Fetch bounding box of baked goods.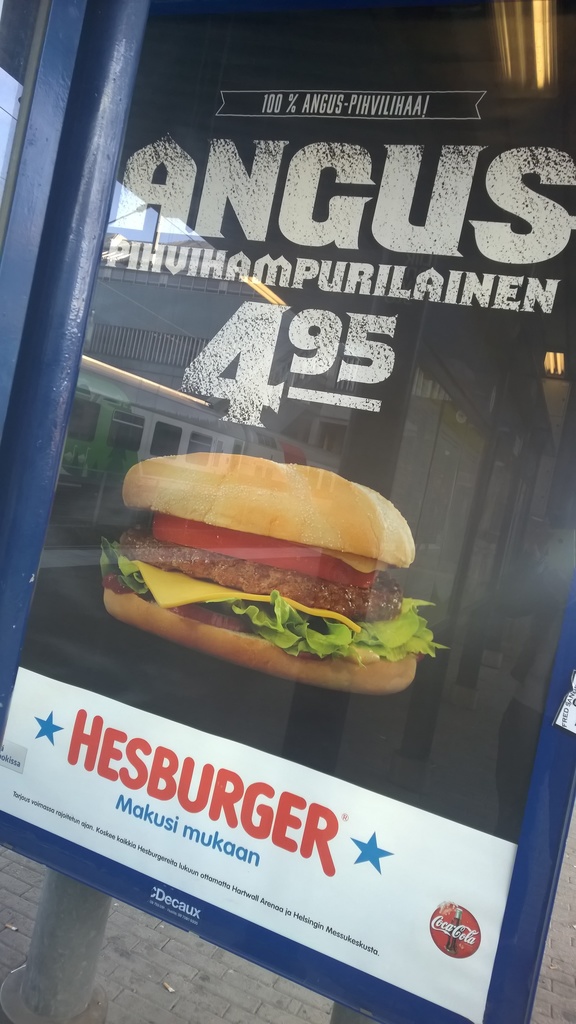
Bbox: select_region(100, 447, 455, 694).
